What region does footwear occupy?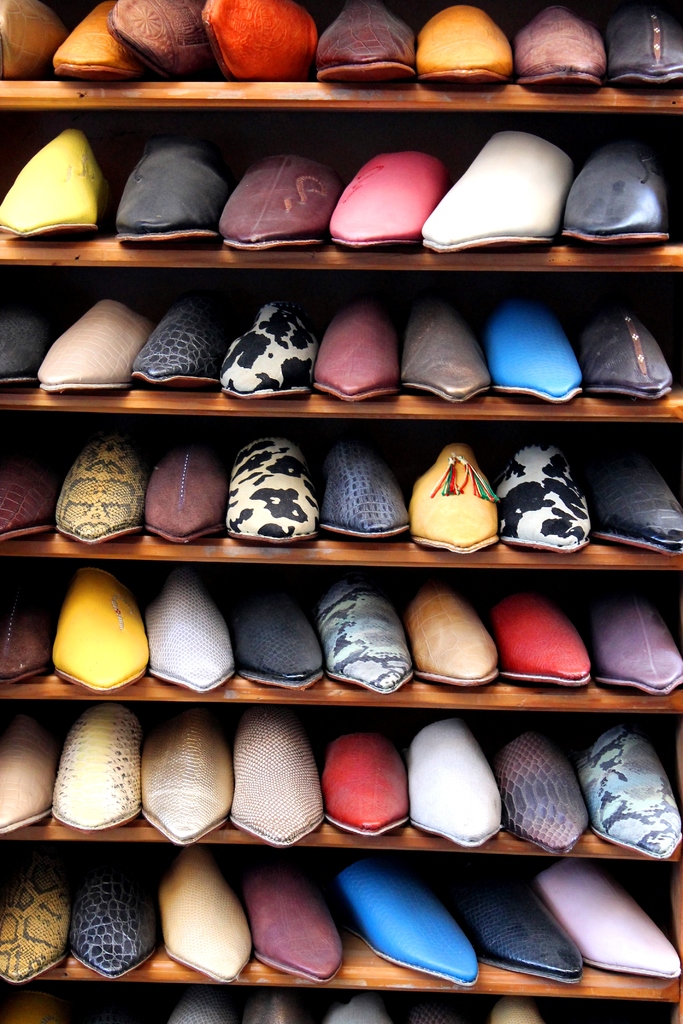
box=[117, 0, 201, 68].
